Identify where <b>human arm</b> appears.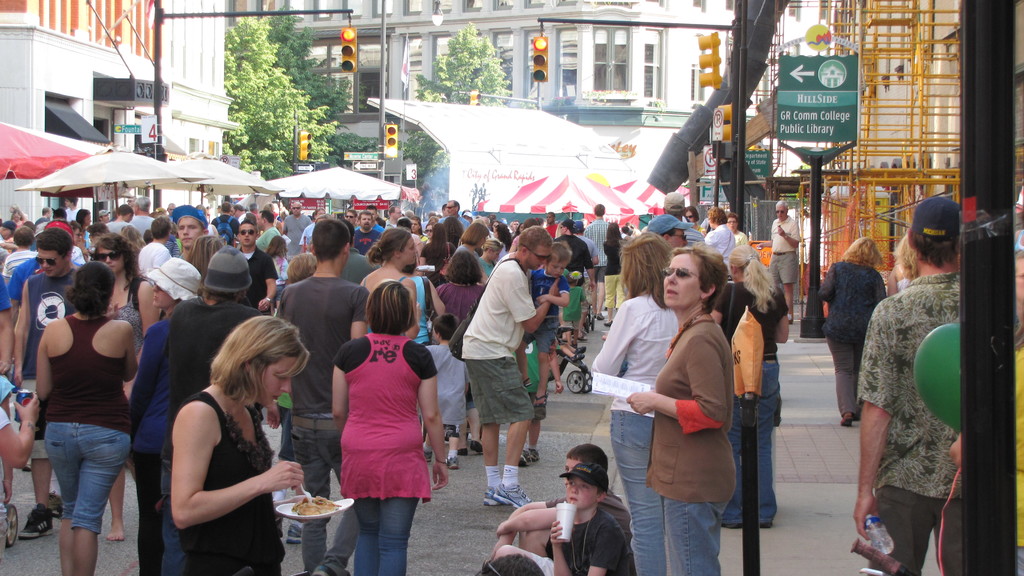
Appears at BBox(493, 261, 561, 339).
